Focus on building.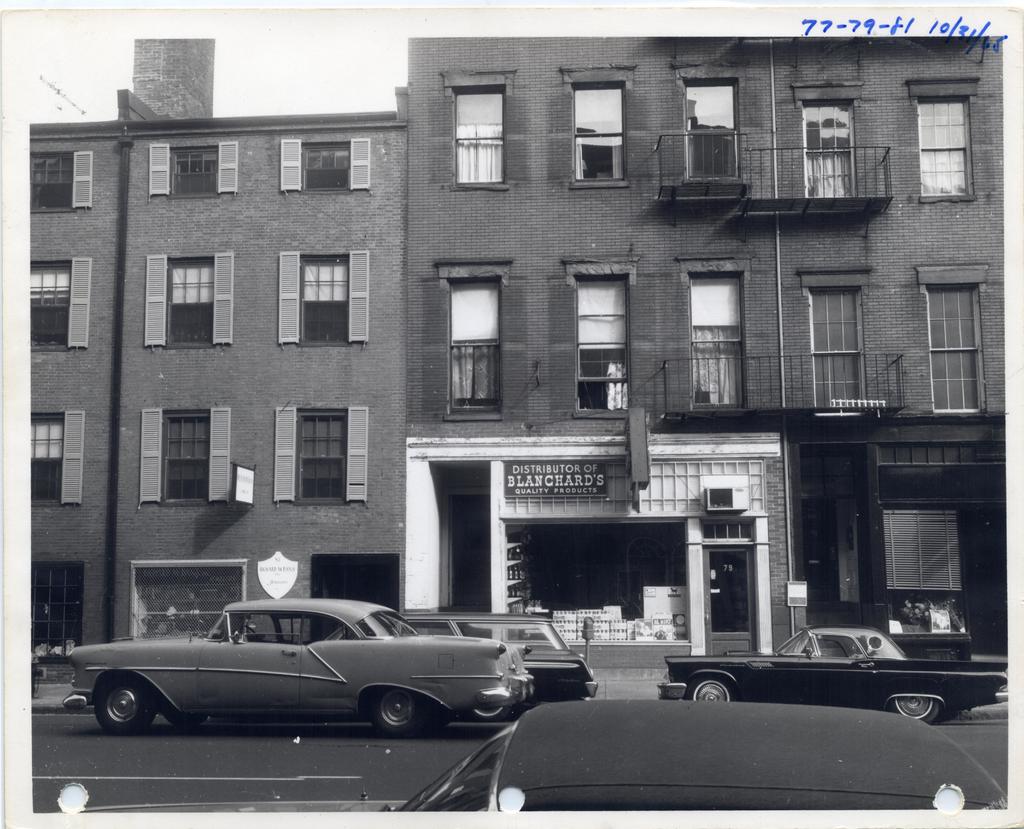
Focused at box=[30, 36, 403, 682].
